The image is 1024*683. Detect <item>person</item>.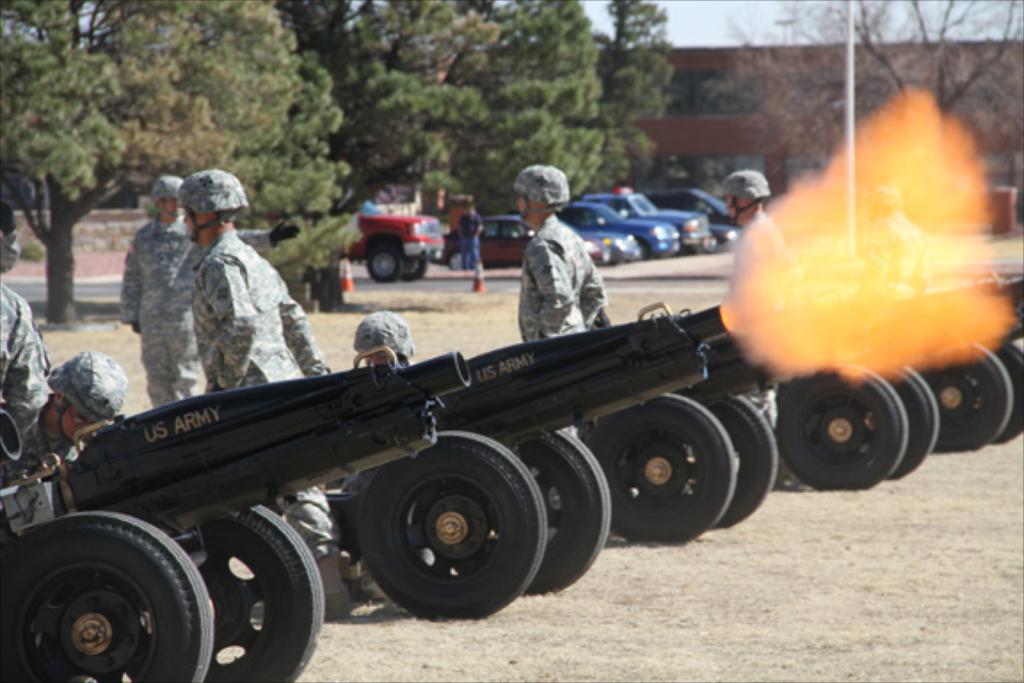
Detection: [180, 171, 345, 623].
